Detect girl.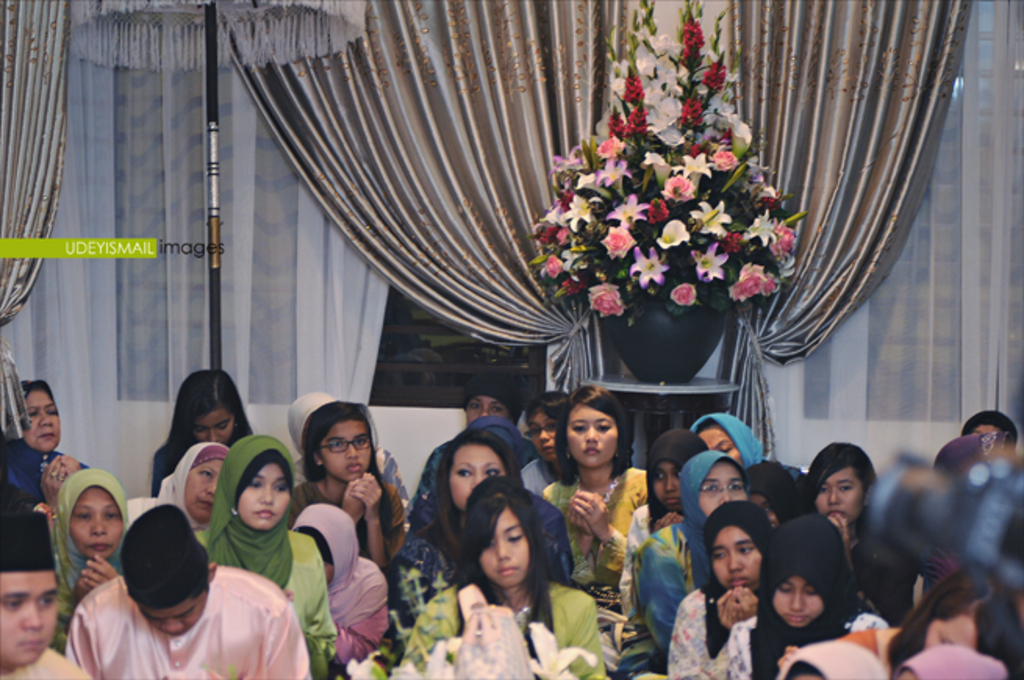
Detected at (618, 452, 754, 678).
